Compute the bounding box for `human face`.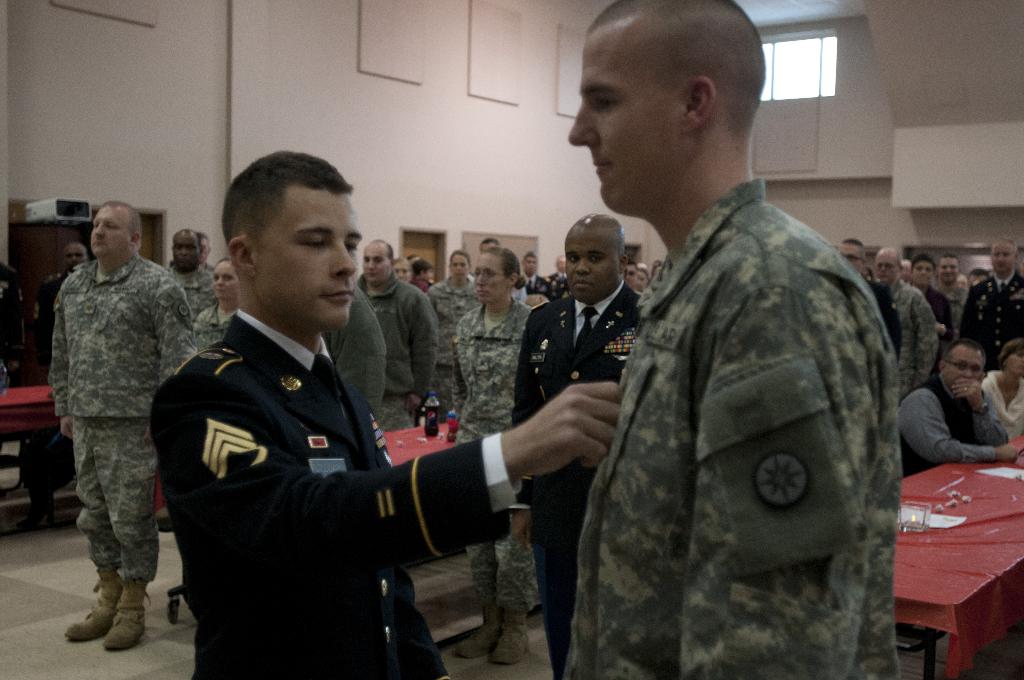
<region>1003, 348, 1023, 376</region>.
